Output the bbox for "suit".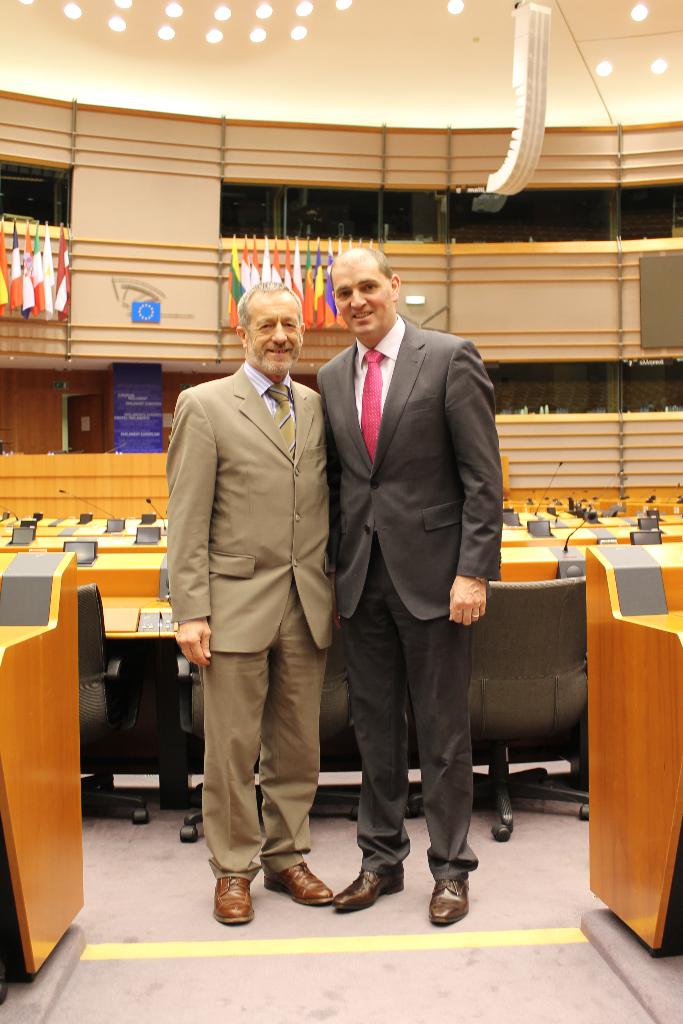
select_region(314, 312, 502, 882).
